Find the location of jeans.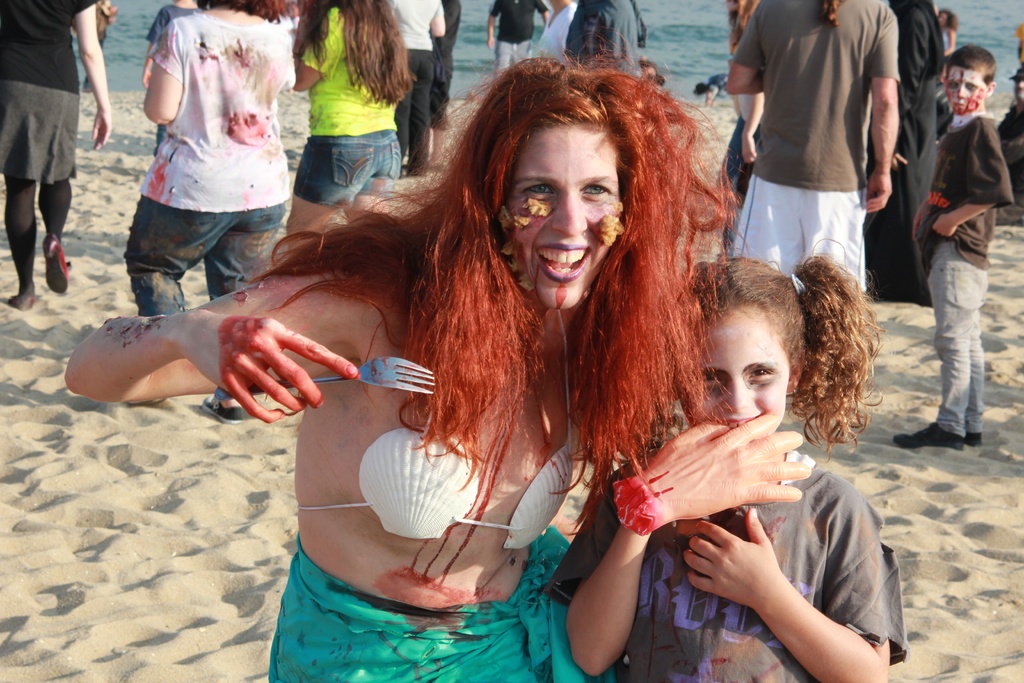
Location: [127, 192, 283, 402].
